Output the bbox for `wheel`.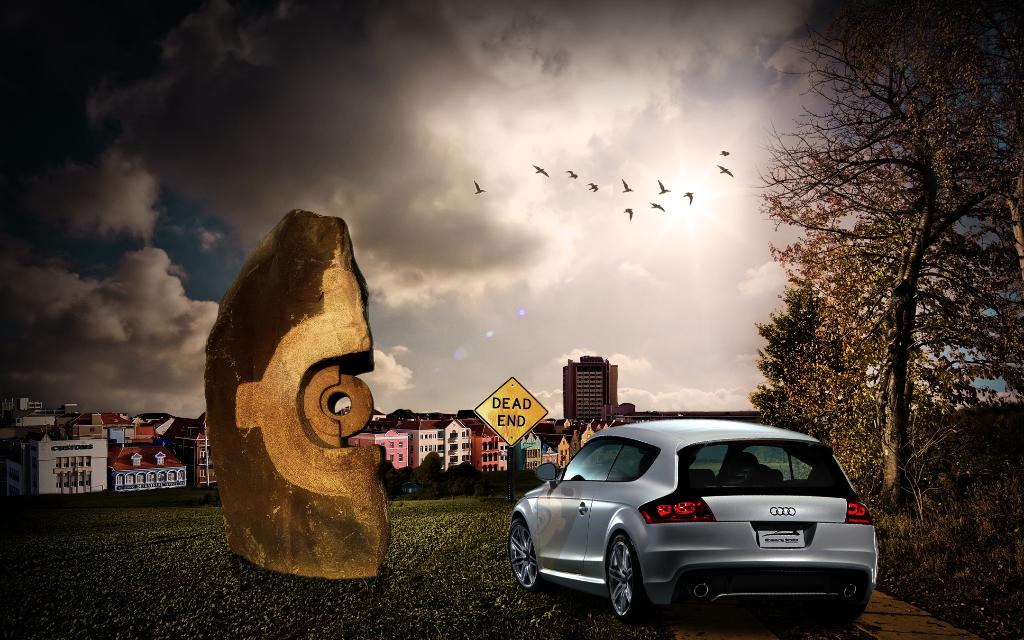
<region>508, 520, 541, 590</region>.
